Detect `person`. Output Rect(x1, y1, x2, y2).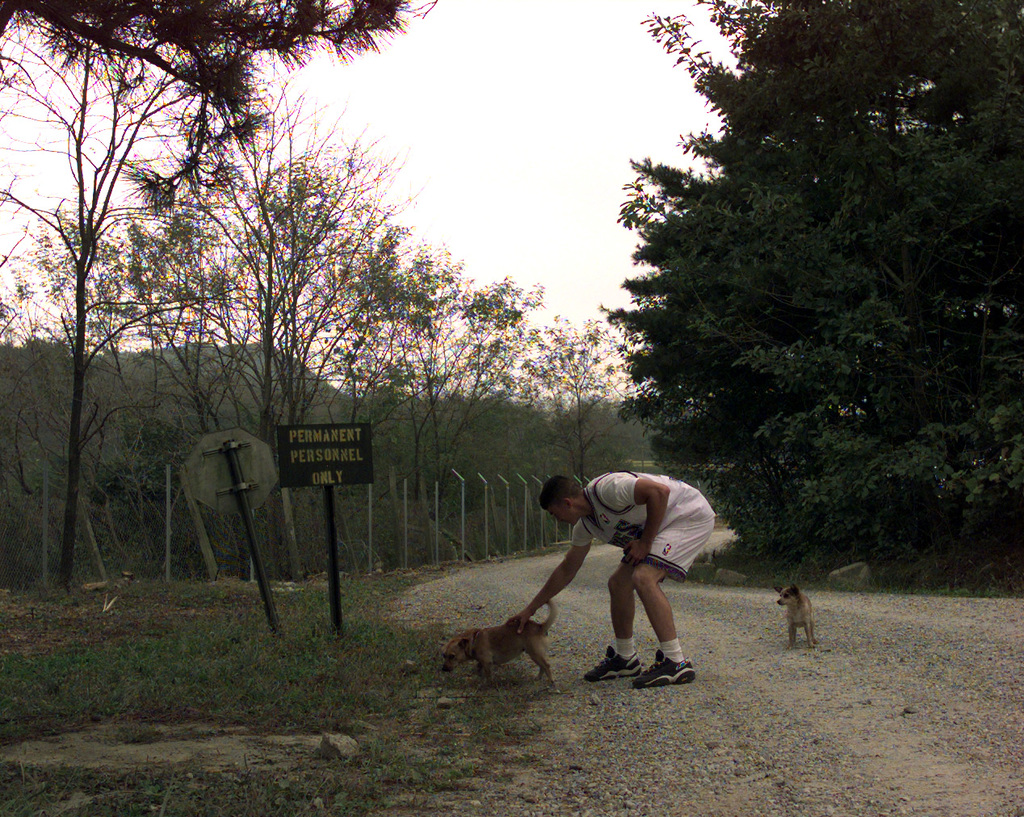
Rect(537, 456, 714, 698).
